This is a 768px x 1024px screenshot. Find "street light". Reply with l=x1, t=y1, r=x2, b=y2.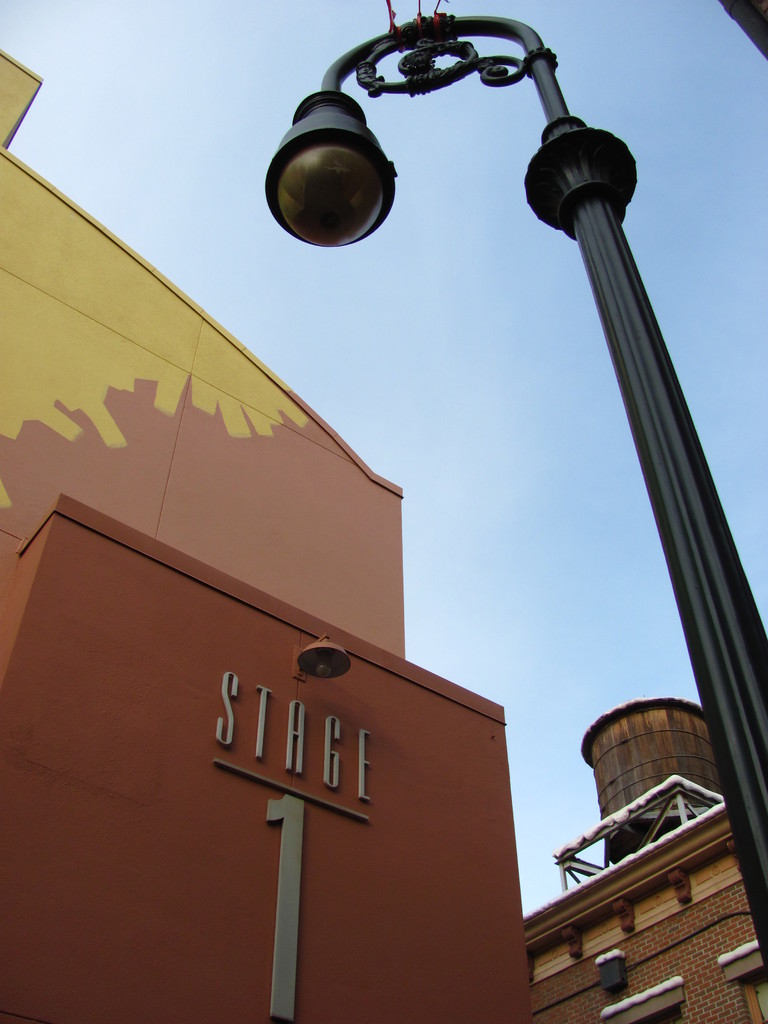
l=172, t=17, r=746, b=945.
